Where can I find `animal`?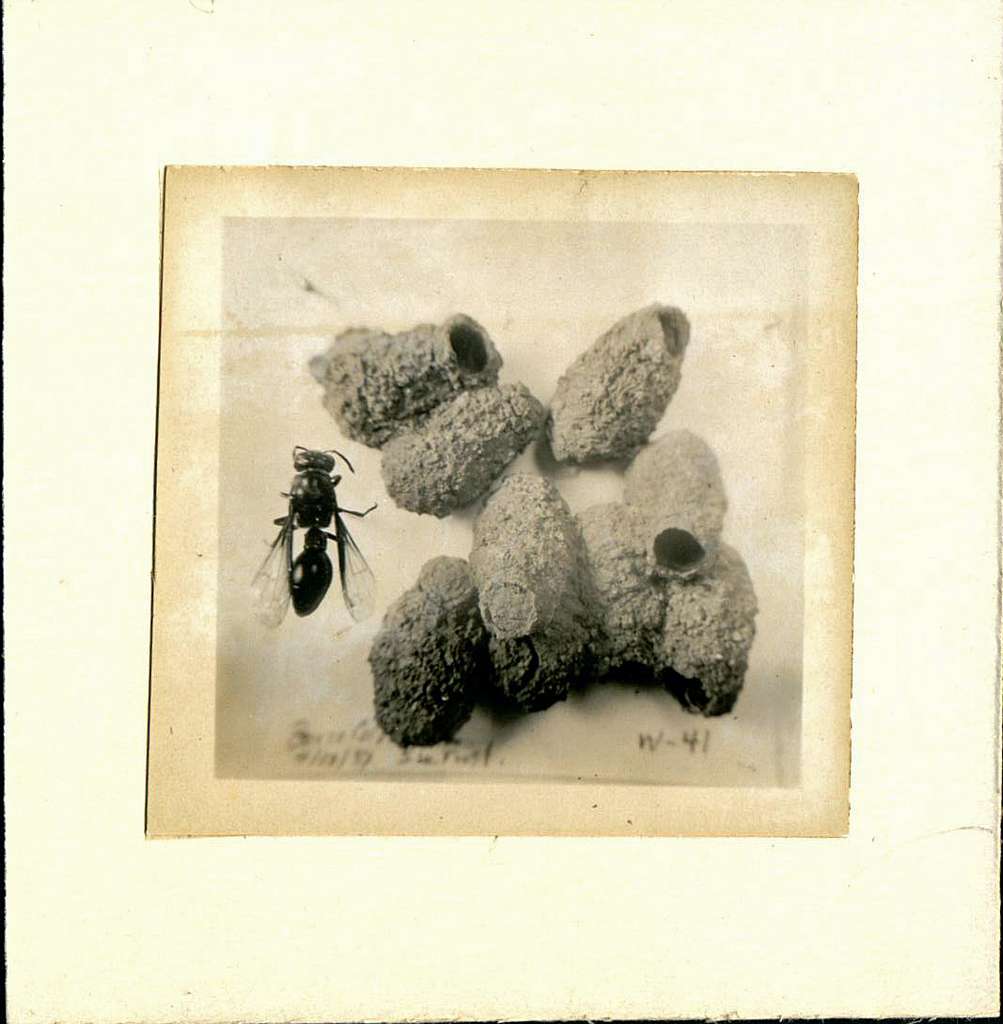
You can find it at pyautogui.locateOnScreen(236, 433, 381, 624).
